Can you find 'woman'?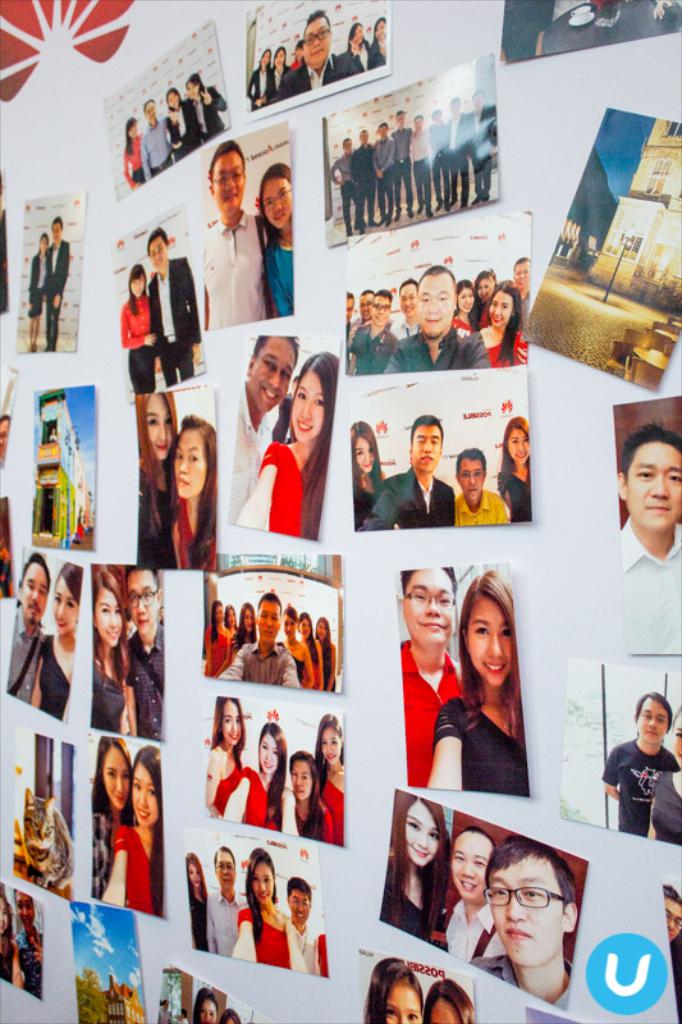
Yes, bounding box: locate(224, 605, 238, 658).
